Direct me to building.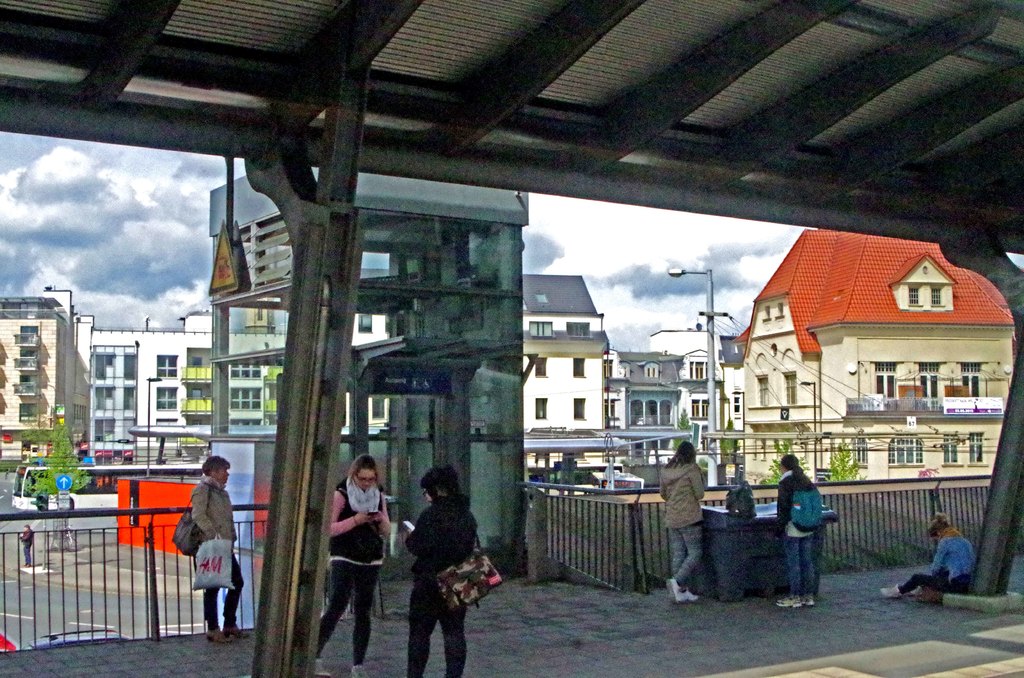
Direction: box(606, 352, 684, 451).
